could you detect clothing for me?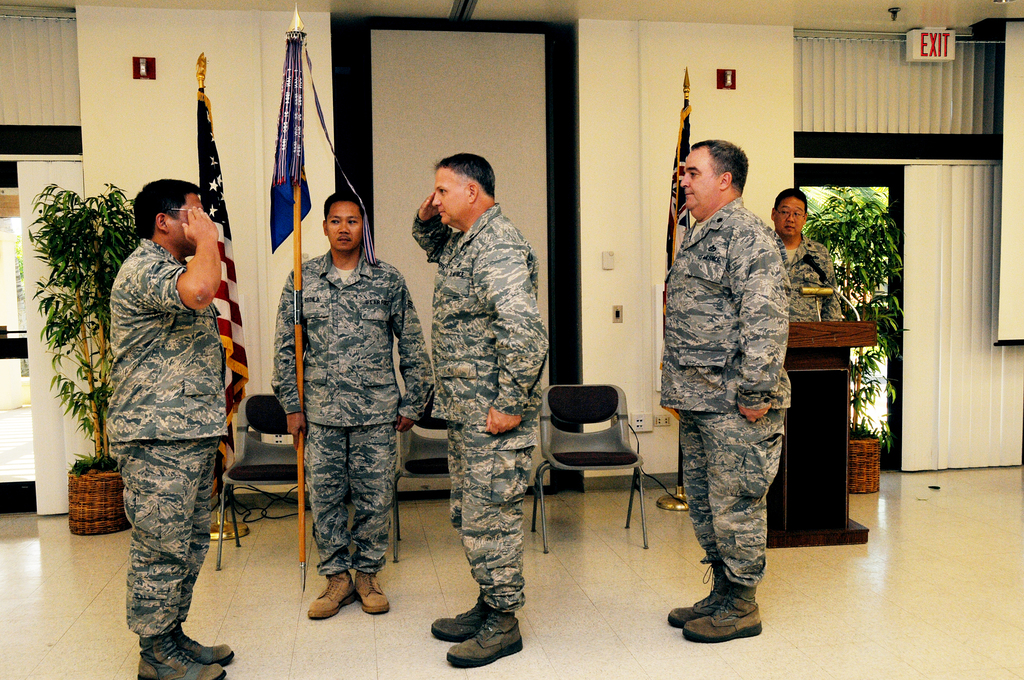
Detection result: 105 230 231 640.
